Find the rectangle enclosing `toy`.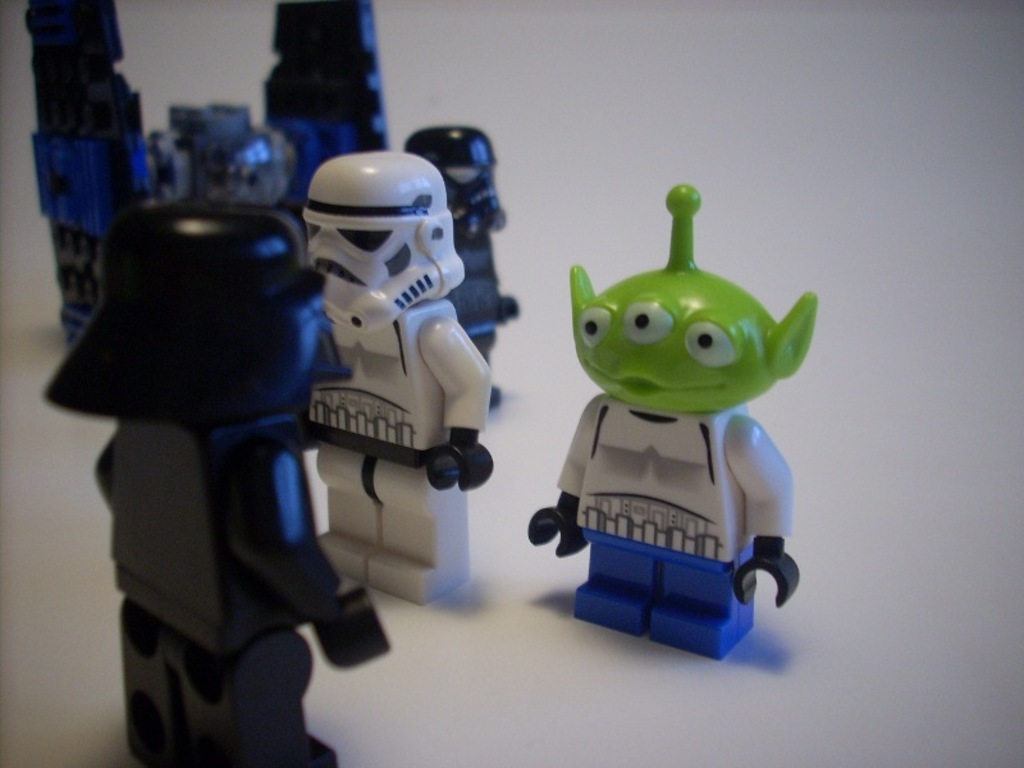
[x1=520, y1=182, x2=817, y2=664].
